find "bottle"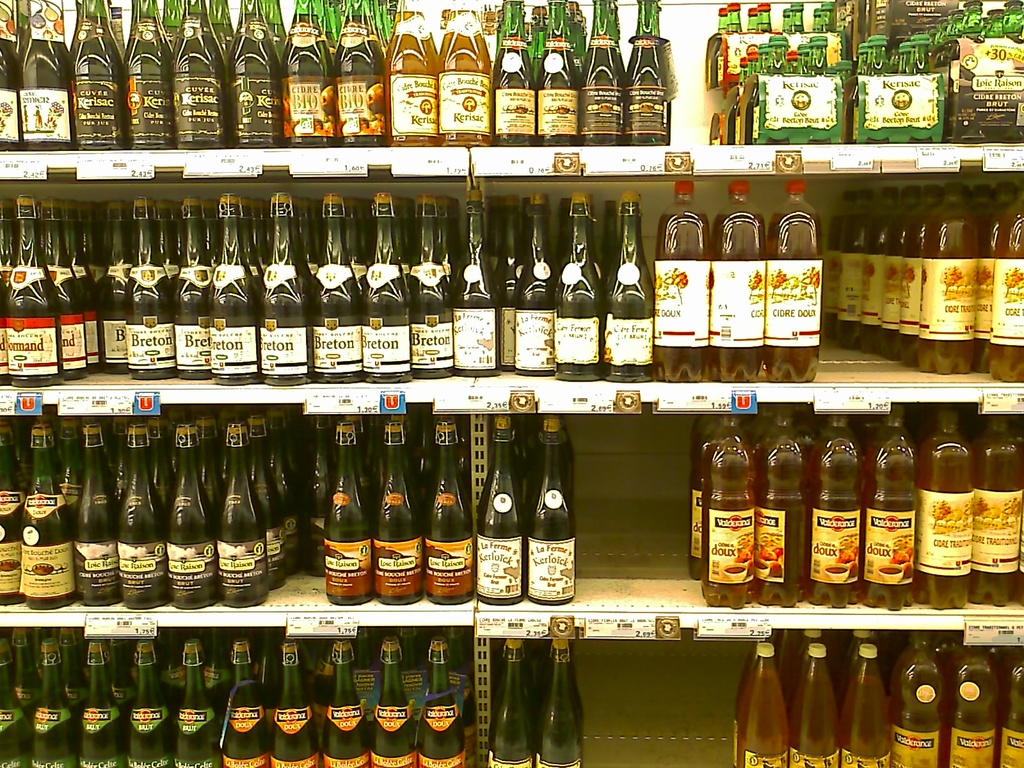
[477,413,527,609]
